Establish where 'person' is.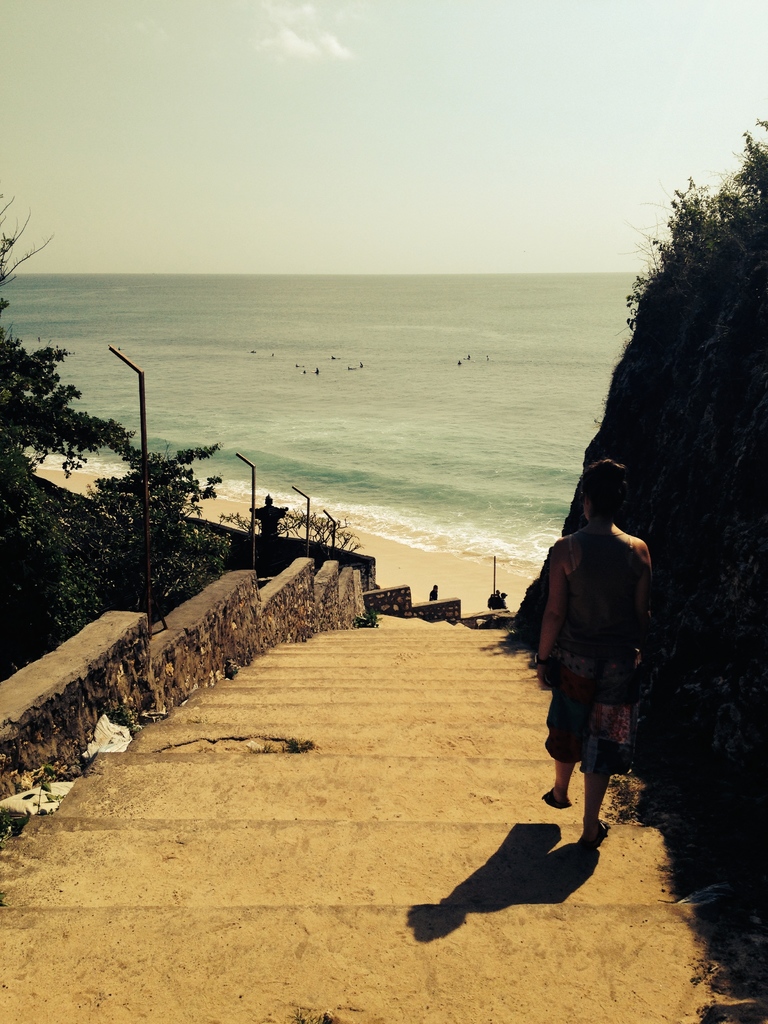
Established at select_region(526, 460, 649, 856).
